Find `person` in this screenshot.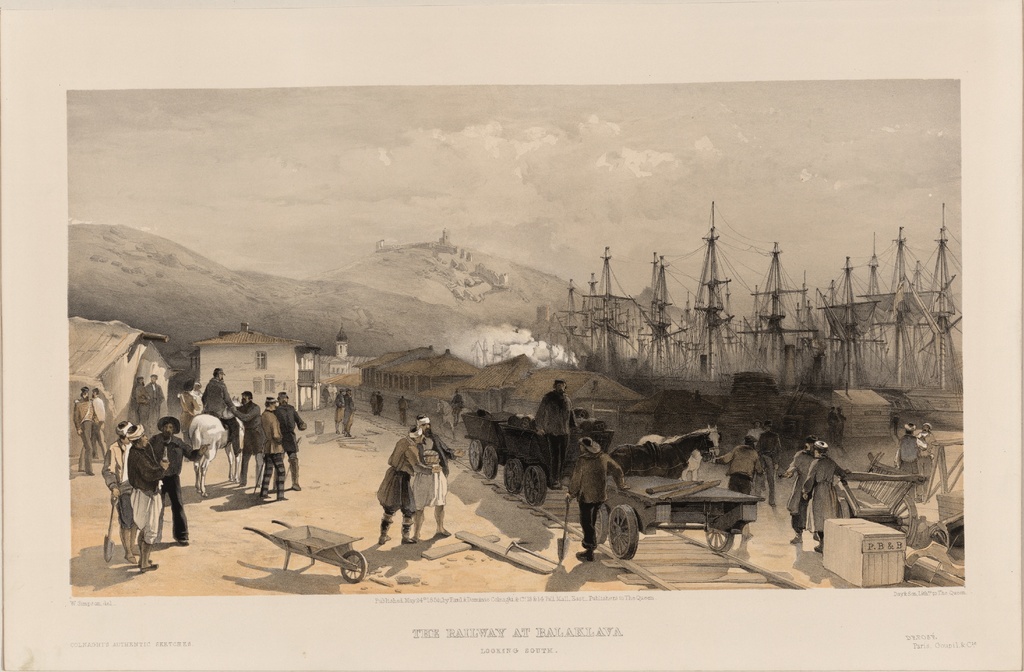
The bounding box for `person` is <box>129,425,173,572</box>.
